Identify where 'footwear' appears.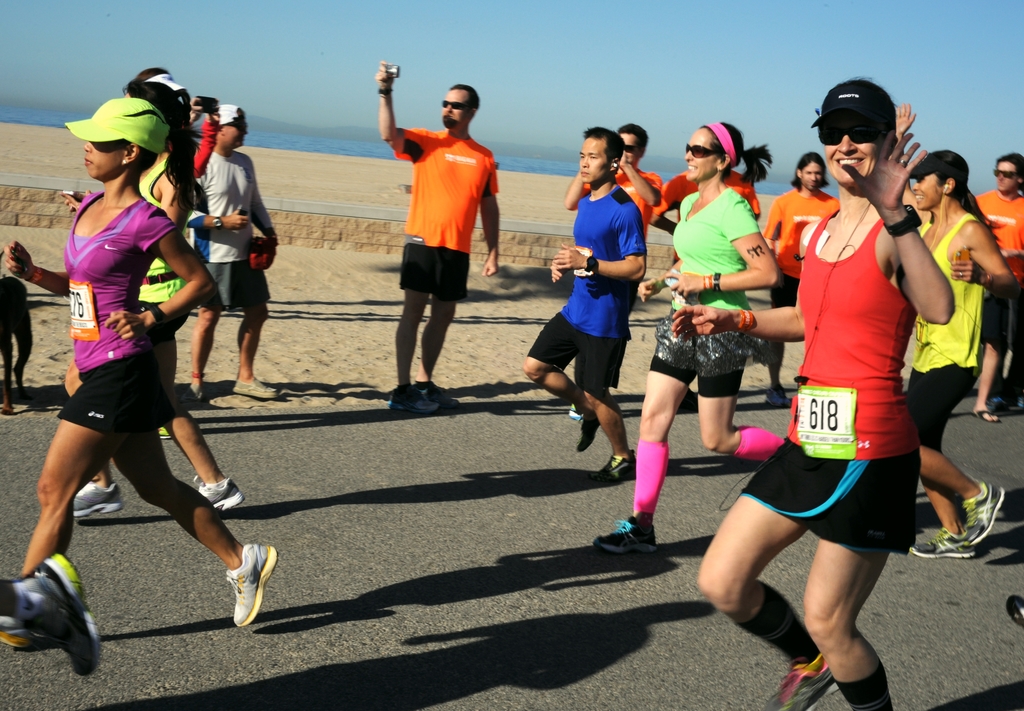
Appears at x1=195 y1=479 x2=247 y2=513.
